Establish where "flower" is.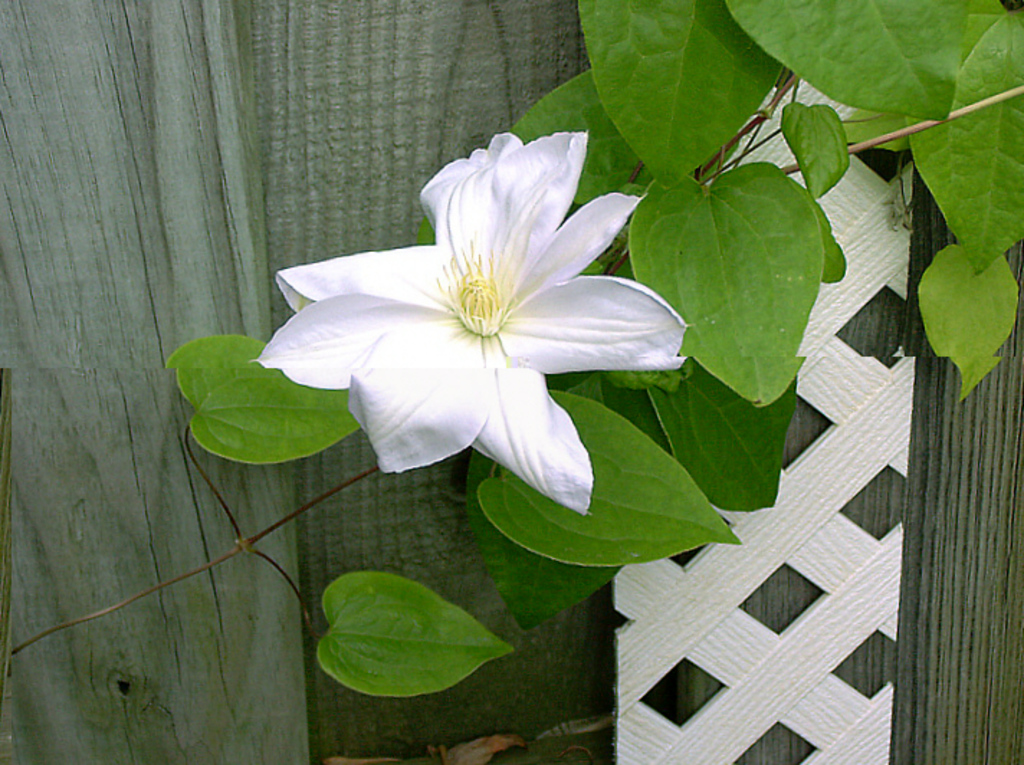
Established at BBox(242, 112, 695, 512).
